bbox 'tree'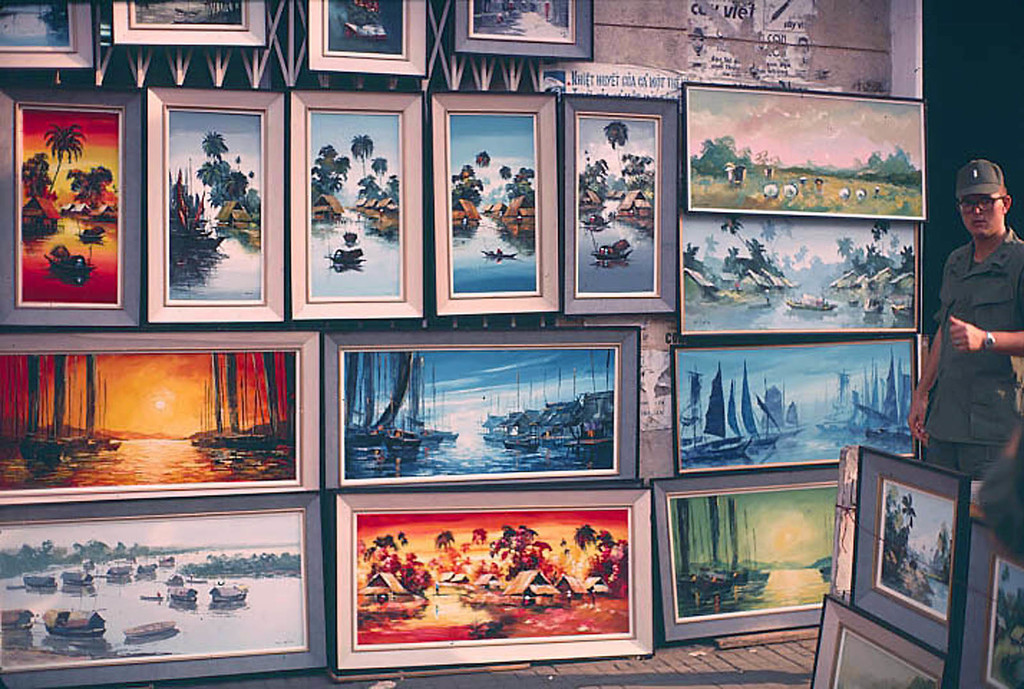
(44, 124, 84, 197)
